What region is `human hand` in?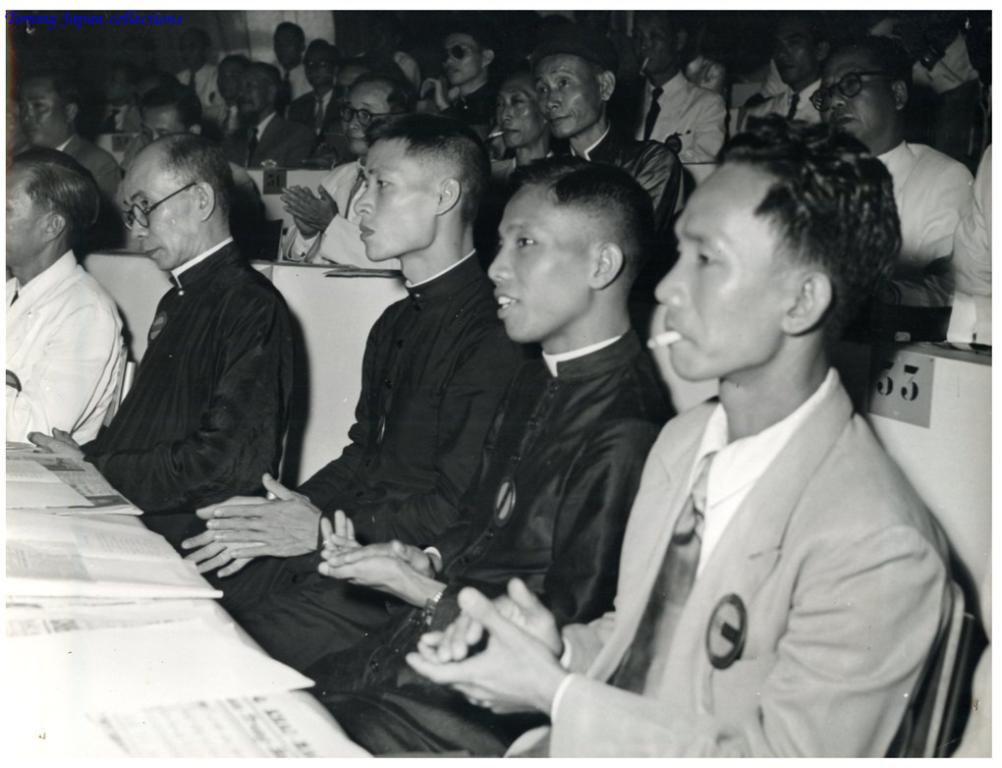
rect(418, 76, 451, 109).
